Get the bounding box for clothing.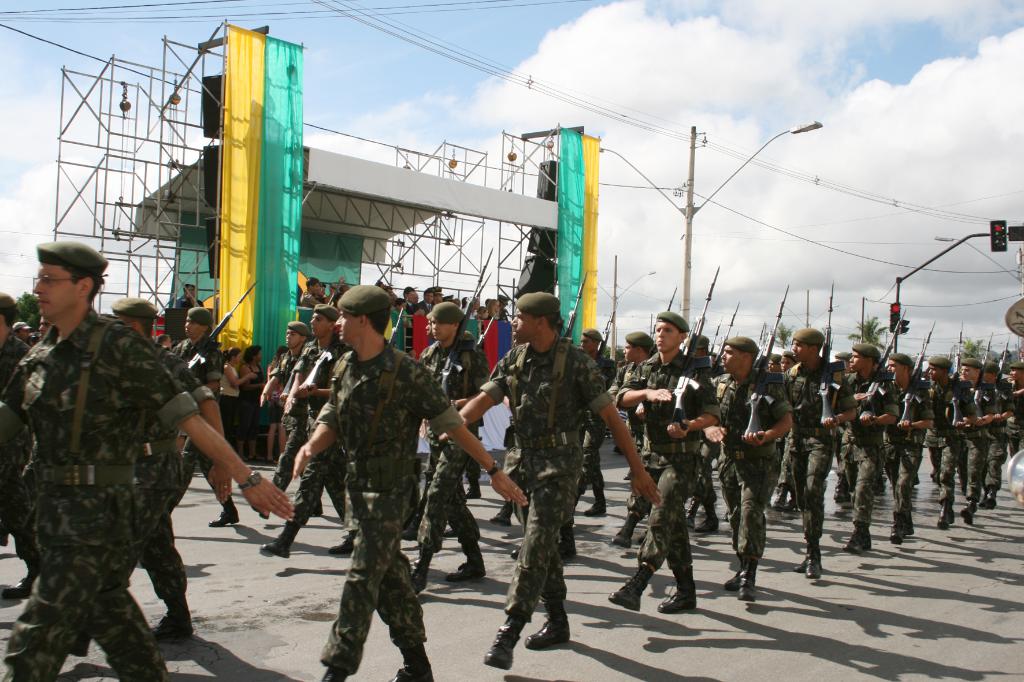
[288,366,333,461].
